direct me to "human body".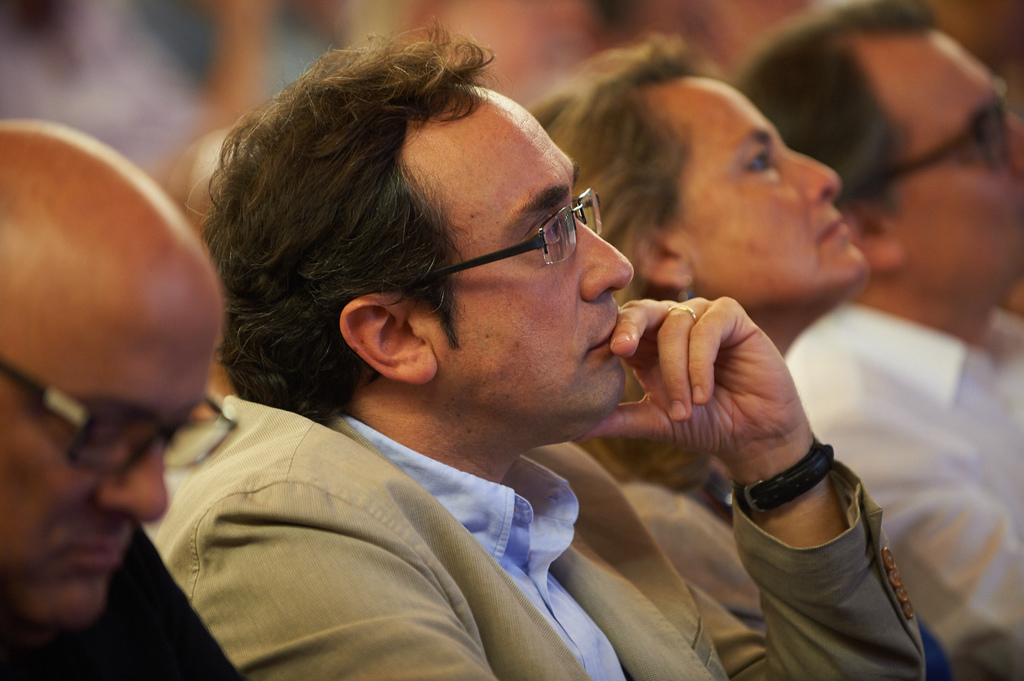
Direction: x1=0 y1=523 x2=257 y2=680.
